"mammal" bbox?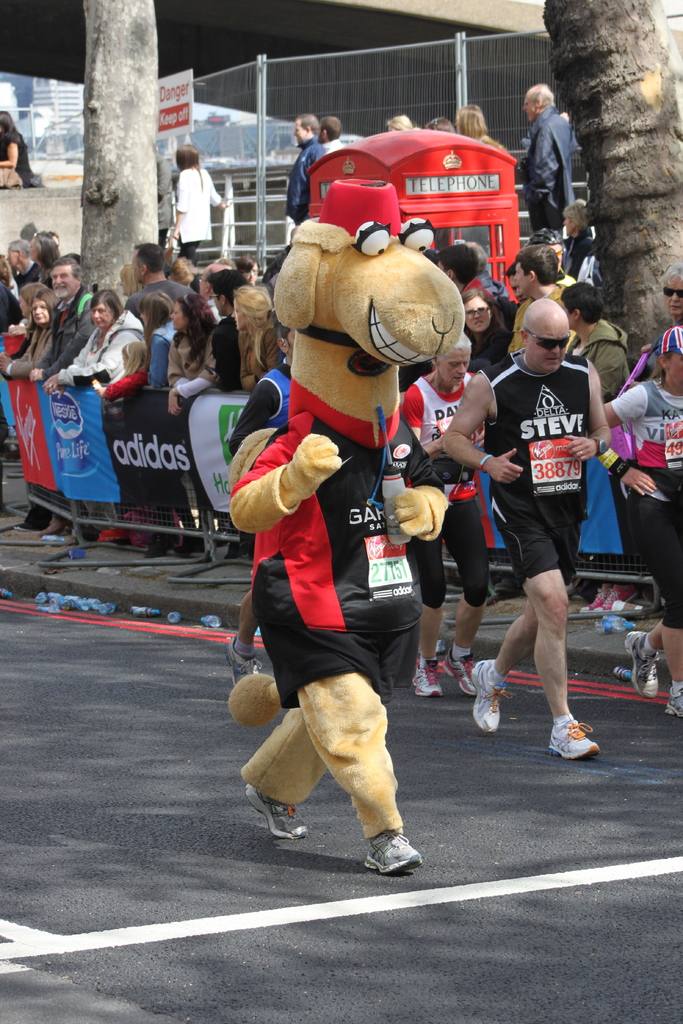
left=210, top=220, right=463, bottom=892
